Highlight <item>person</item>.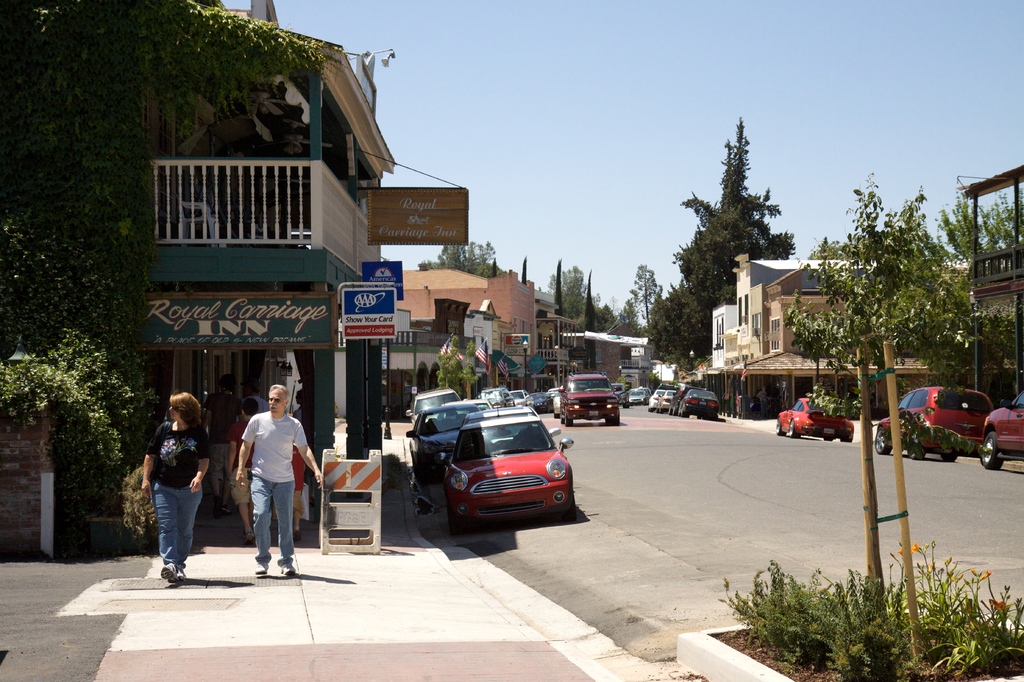
Highlighted region: bbox=[230, 402, 259, 540].
